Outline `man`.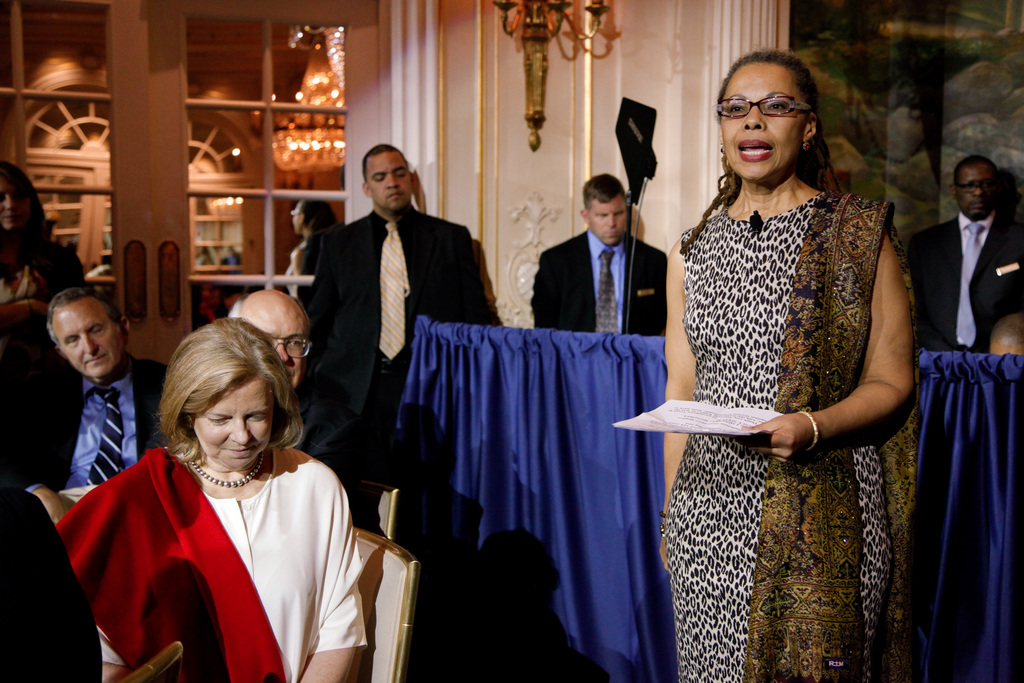
Outline: [left=228, top=289, right=352, bottom=479].
